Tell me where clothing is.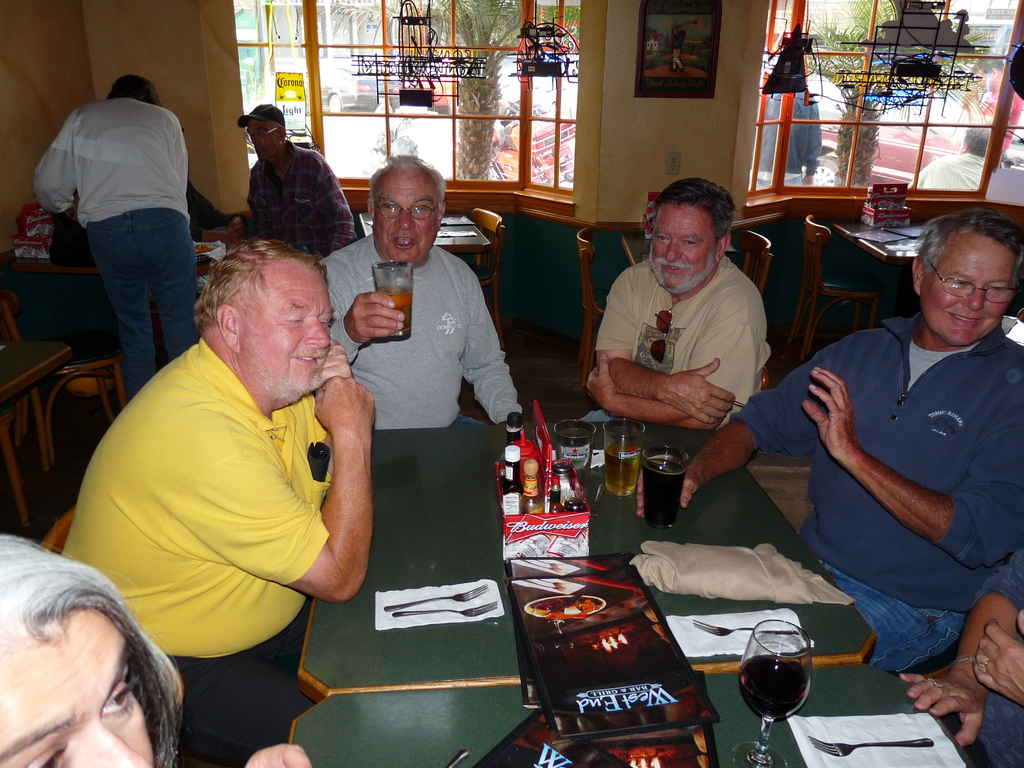
clothing is at l=980, t=89, r=1023, b=151.
